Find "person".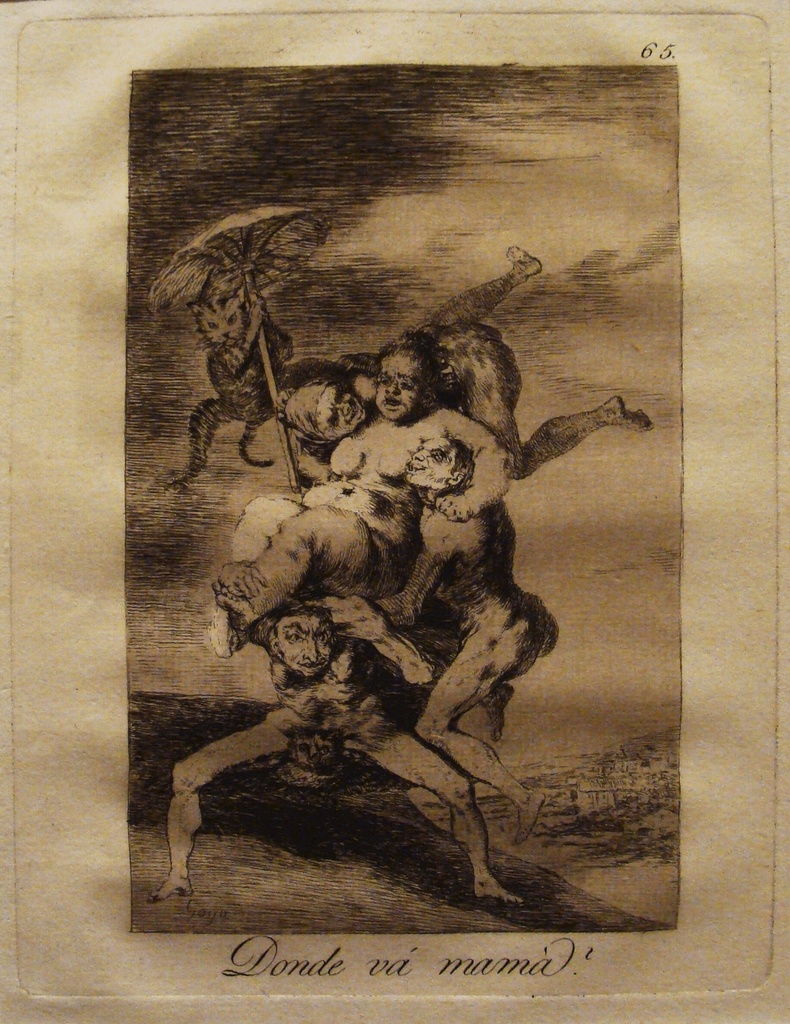
<box>197,338,517,657</box>.
